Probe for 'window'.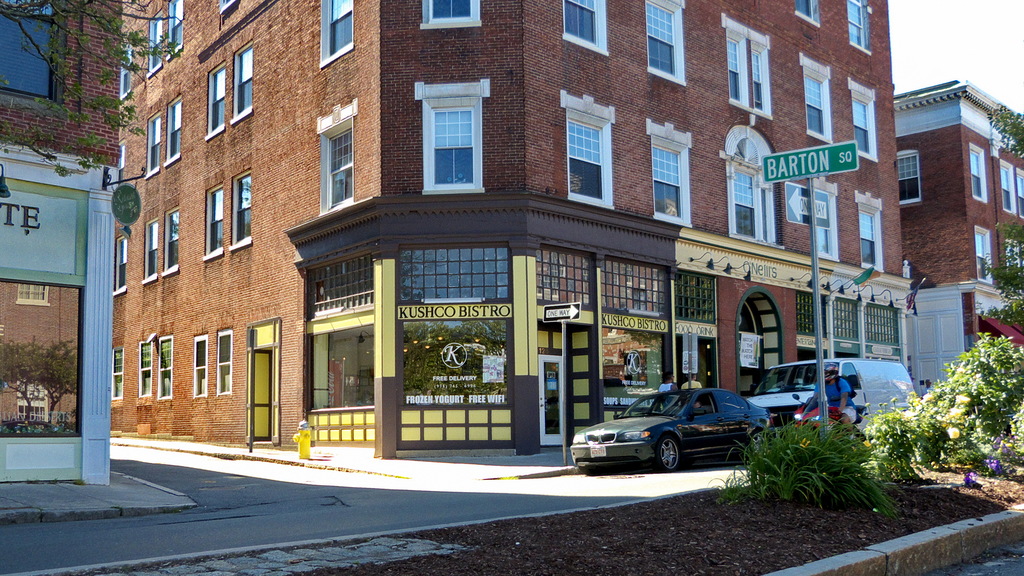
Probe result: 159, 96, 188, 159.
